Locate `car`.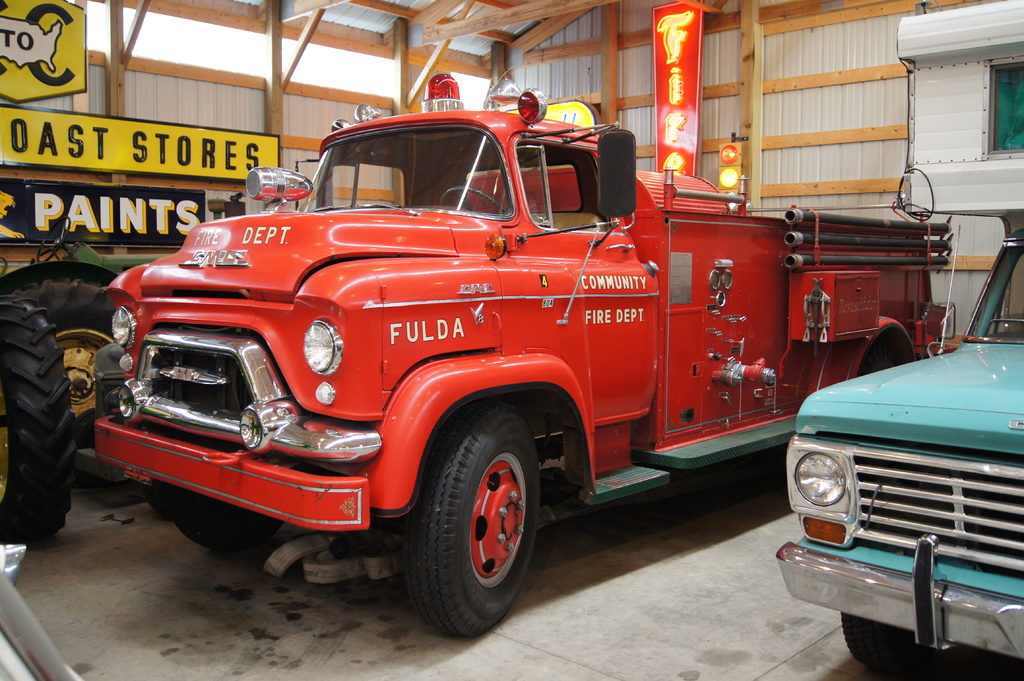
Bounding box: box(772, 223, 1023, 680).
